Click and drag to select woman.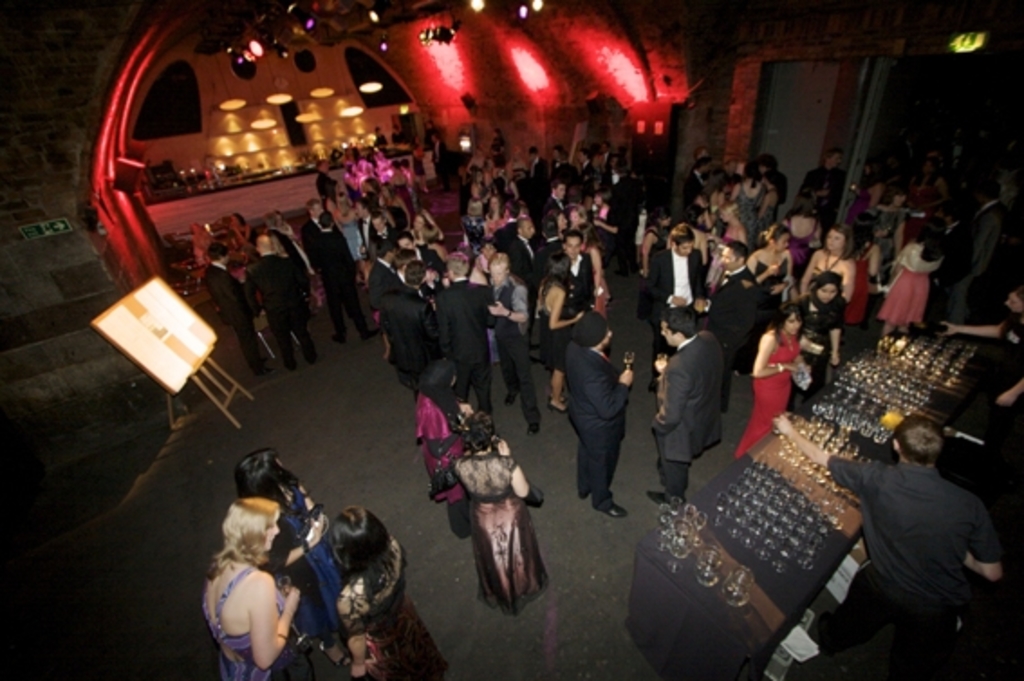
Selection: box=[742, 224, 809, 300].
